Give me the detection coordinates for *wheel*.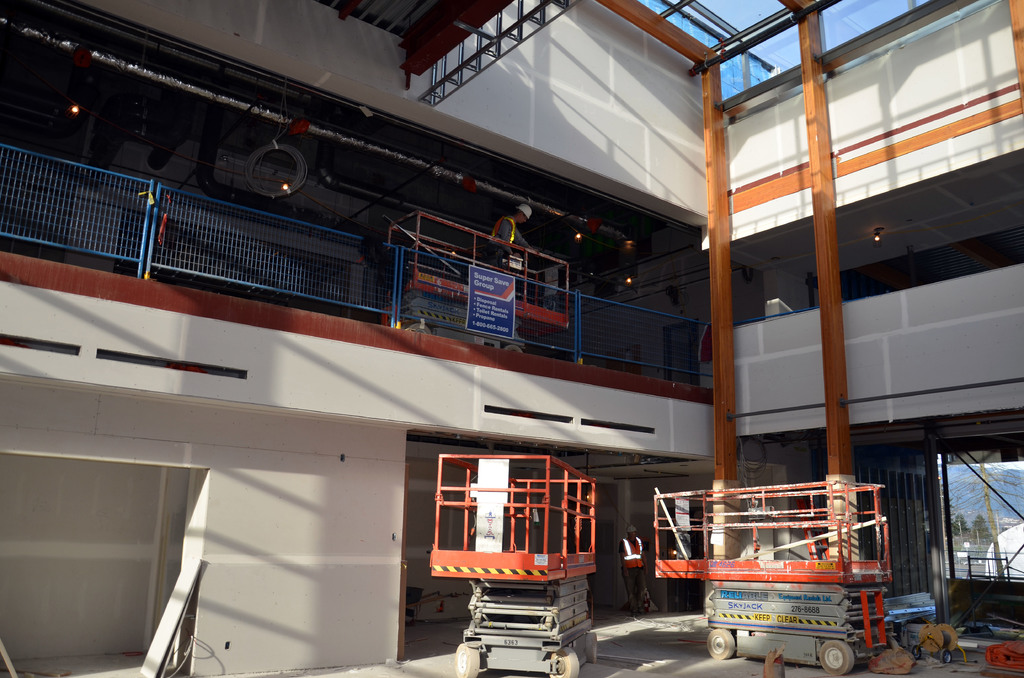
{"x1": 942, "y1": 650, "x2": 953, "y2": 662}.
